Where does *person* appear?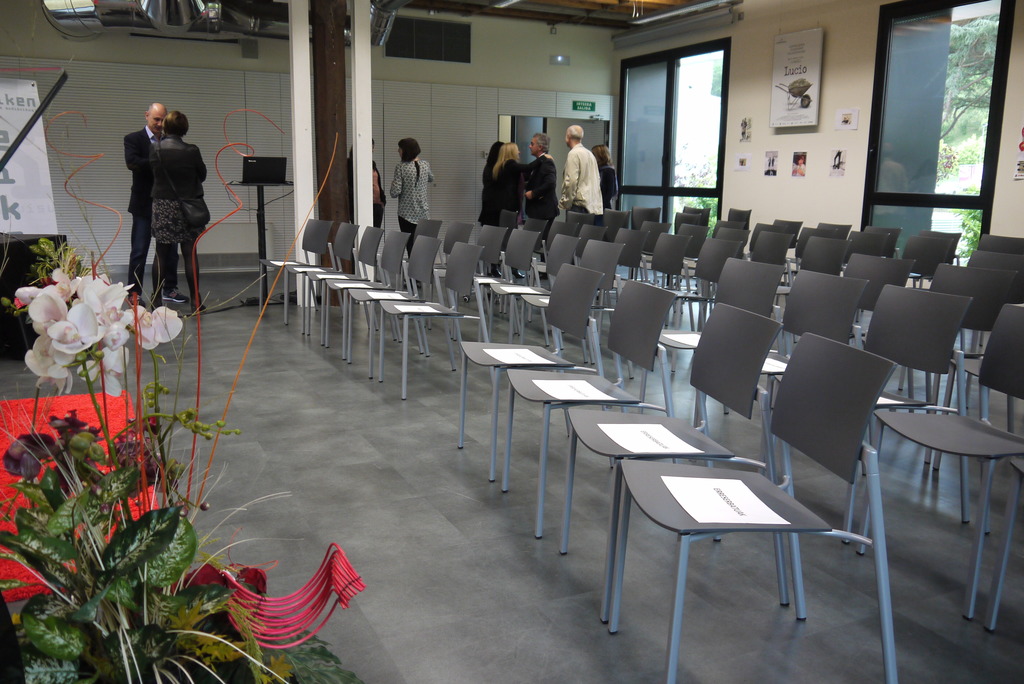
Appears at box=[122, 103, 187, 306].
